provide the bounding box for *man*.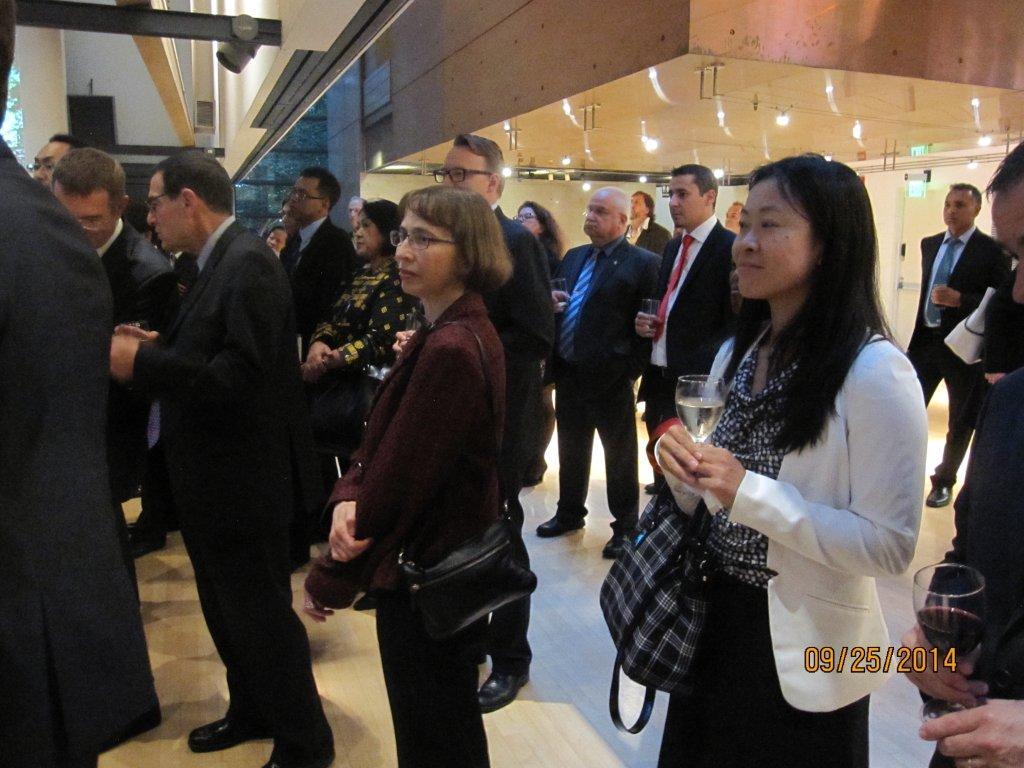
(left=48, top=144, right=174, bottom=500).
